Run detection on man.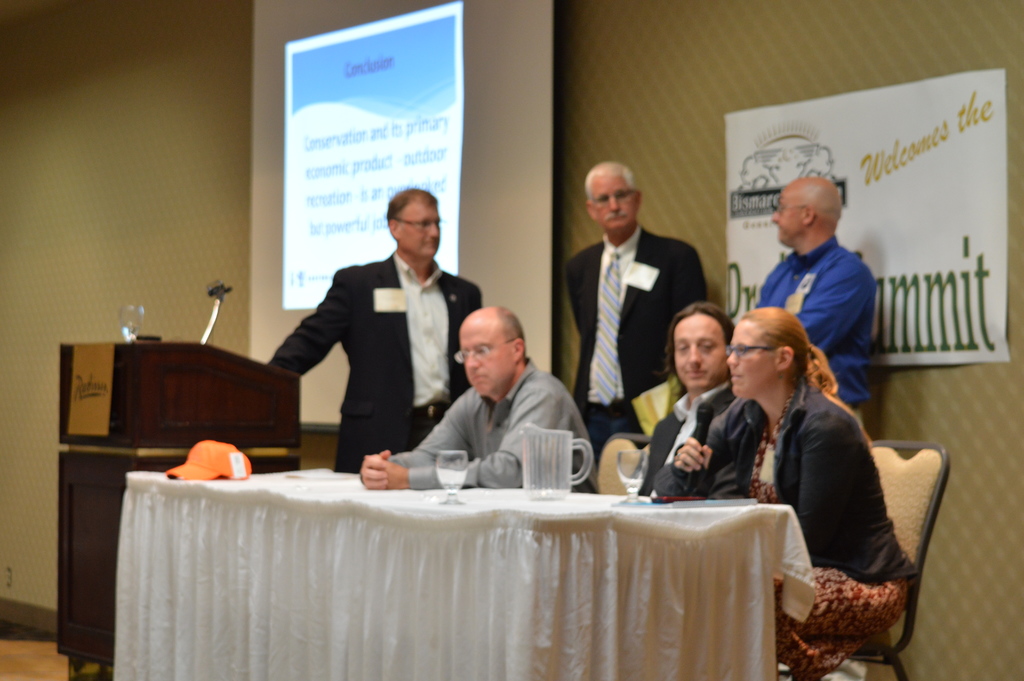
Result: [left=757, top=176, right=876, bottom=438].
